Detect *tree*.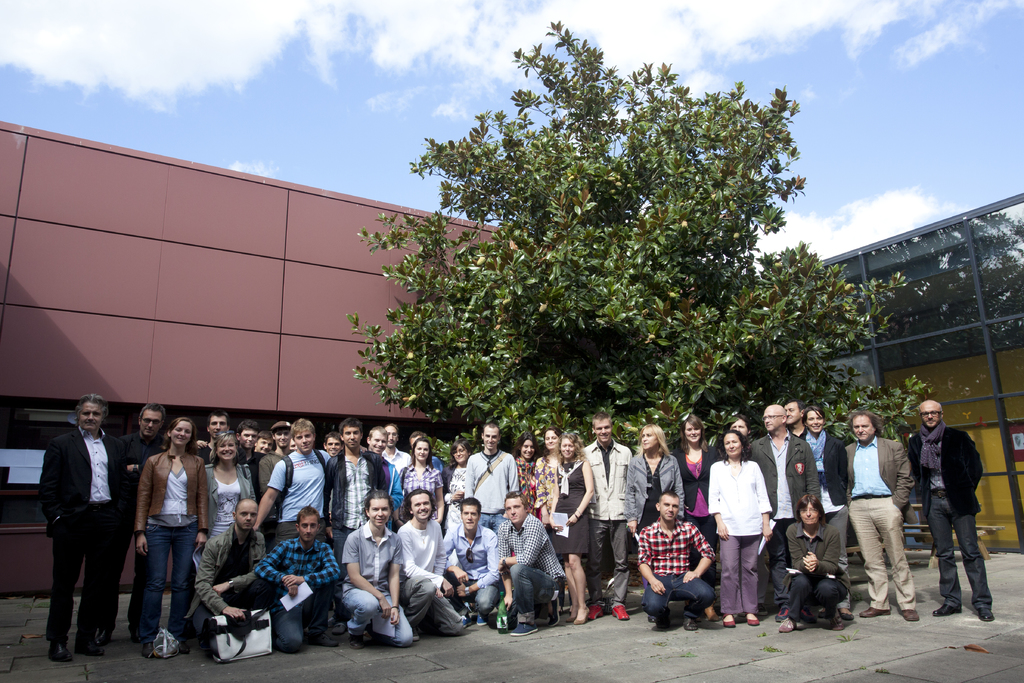
Detected at <region>307, 32, 869, 533</region>.
